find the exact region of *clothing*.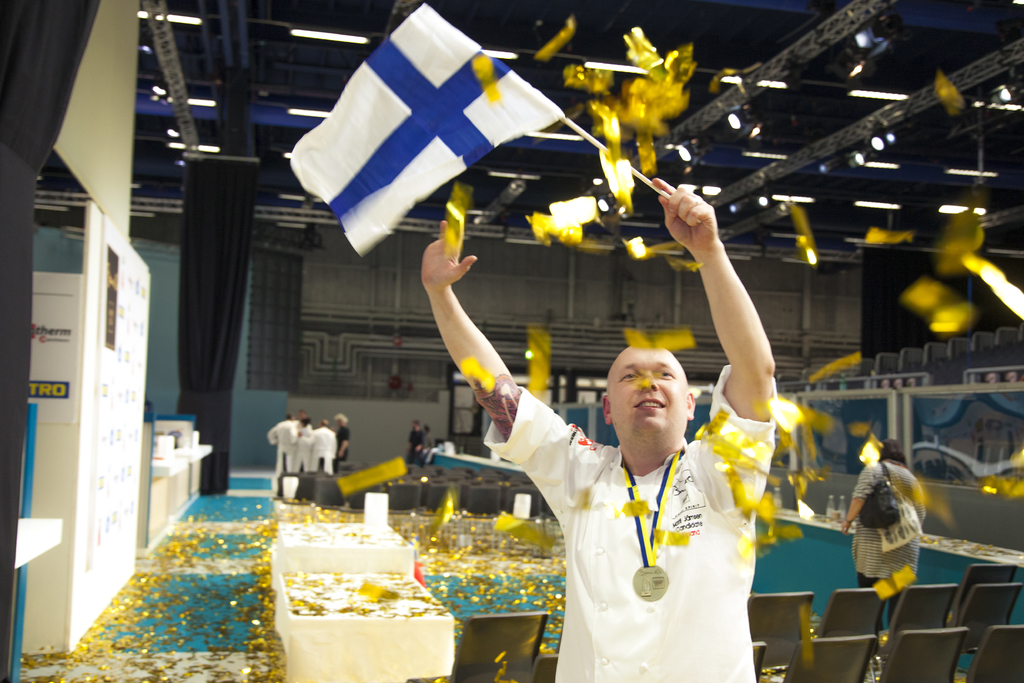
Exact region: crop(263, 414, 296, 493).
